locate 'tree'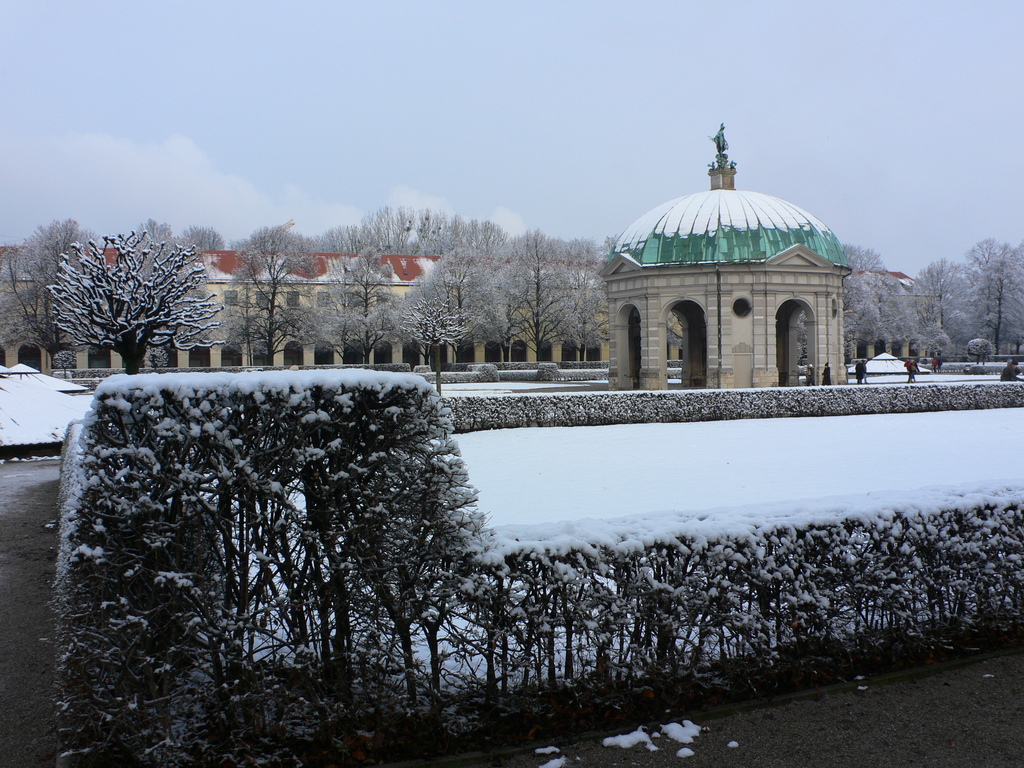
48,239,229,371
